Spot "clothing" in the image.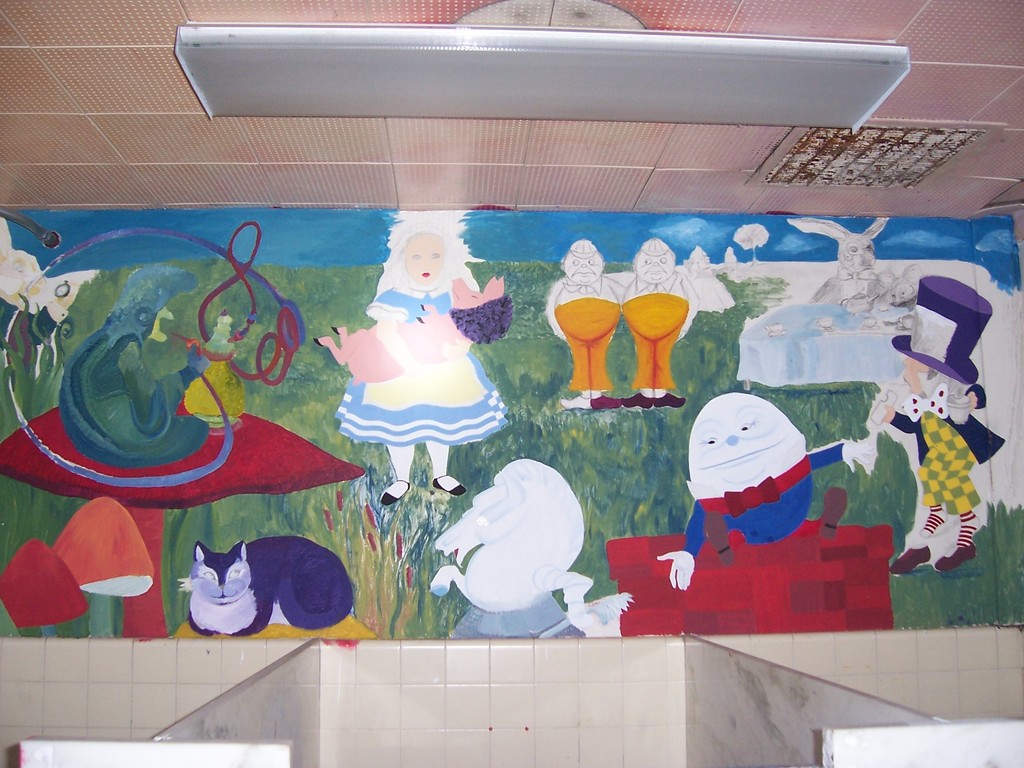
"clothing" found at (left=544, top=270, right=626, bottom=392).
